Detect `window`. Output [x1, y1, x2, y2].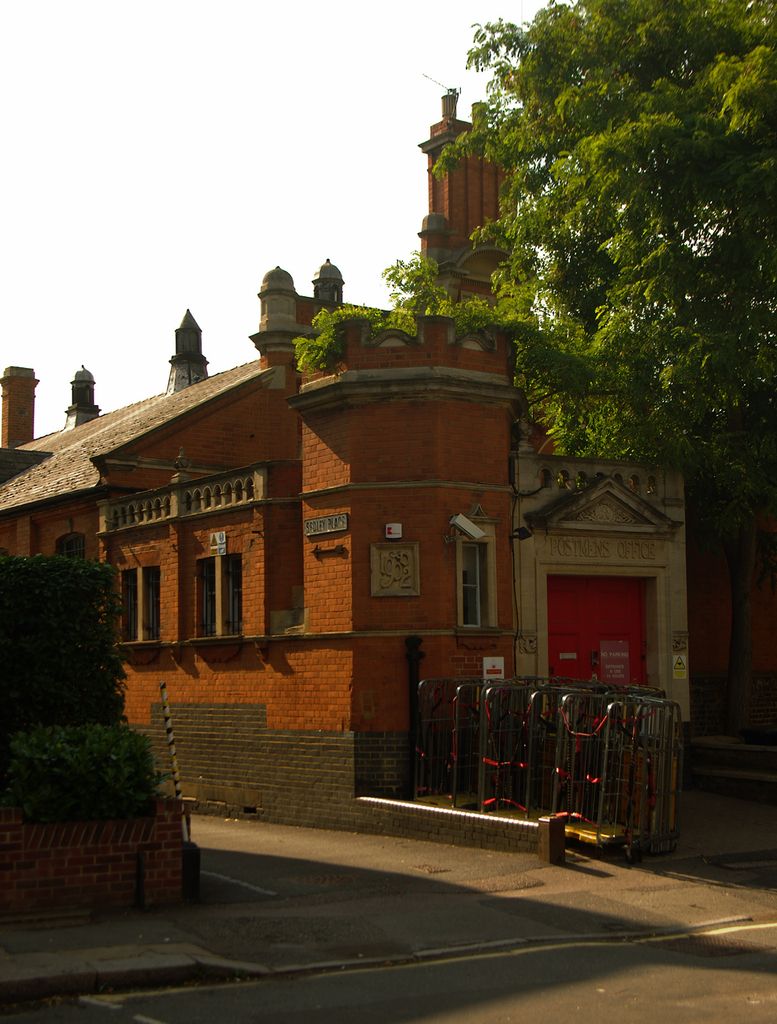
[454, 536, 489, 634].
